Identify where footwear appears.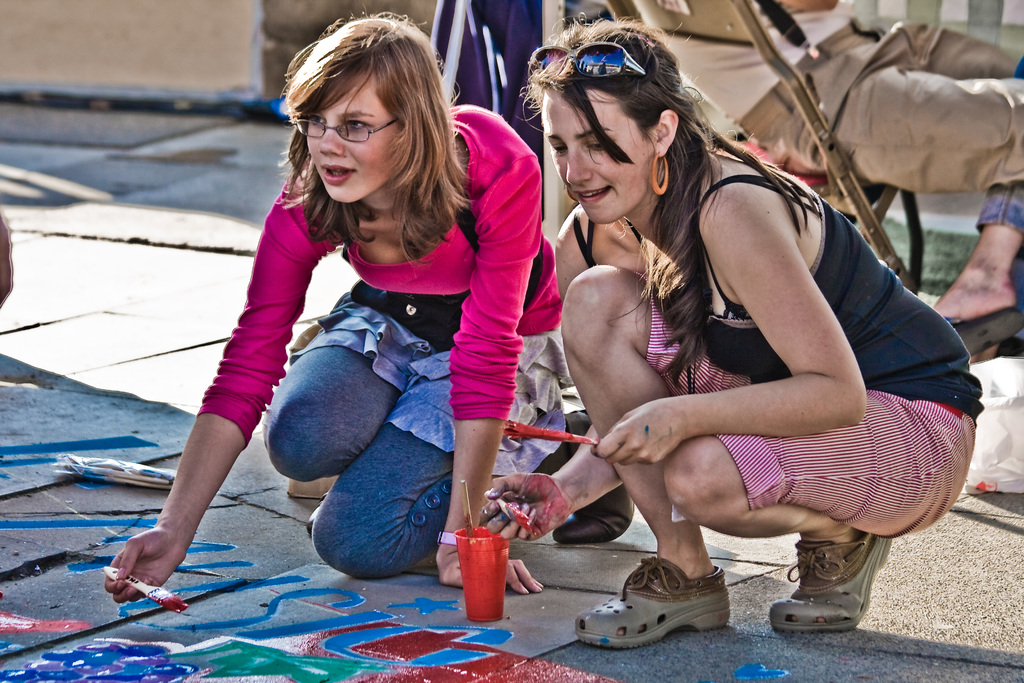
Appears at 575, 549, 735, 643.
